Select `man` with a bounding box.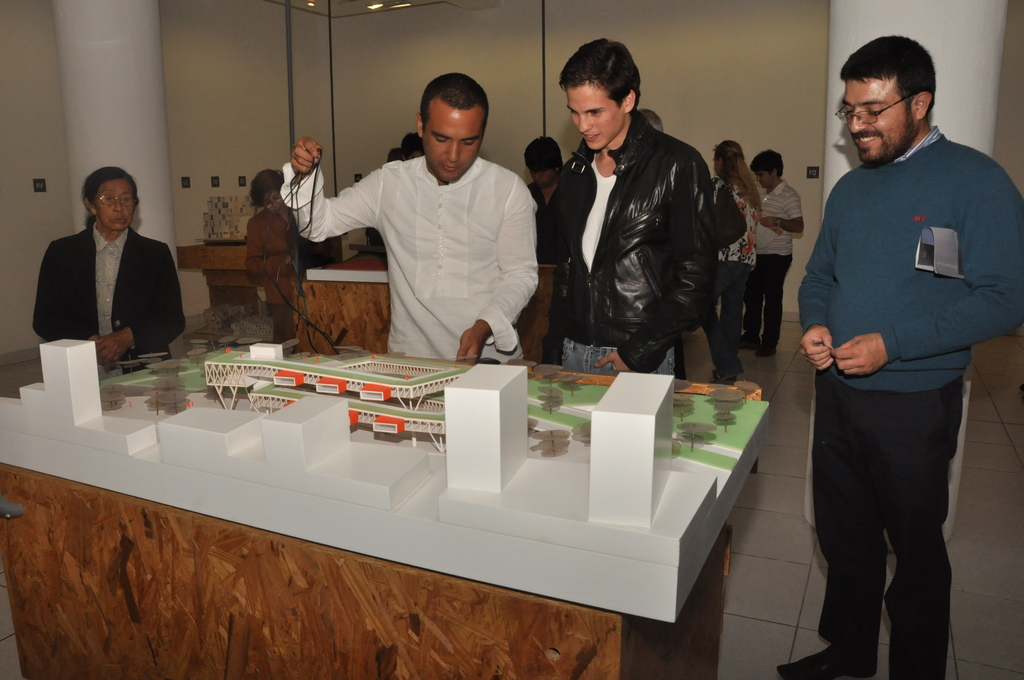
{"x1": 735, "y1": 147, "x2": 804, "y2": 360}.
